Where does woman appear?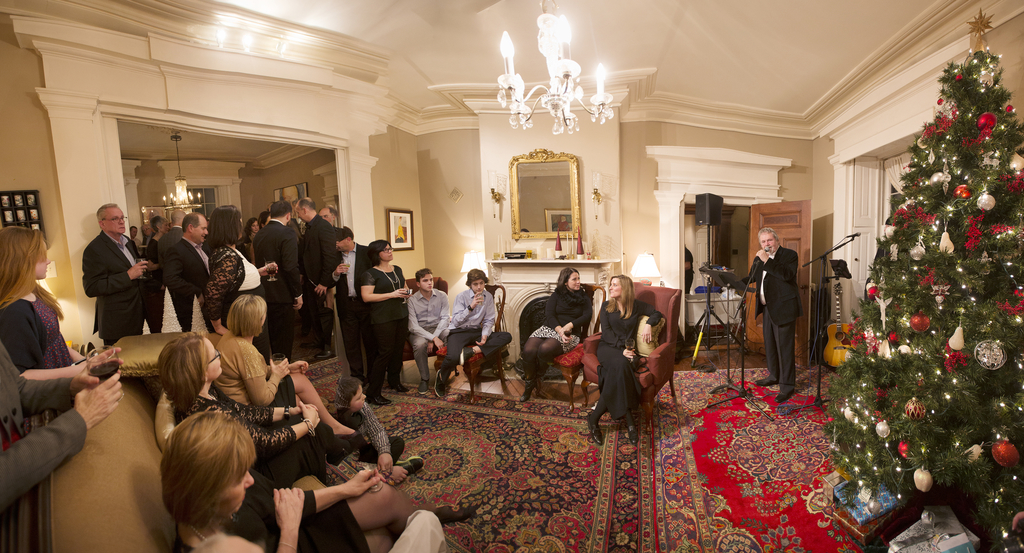
Appears at 145 211 168 258.
